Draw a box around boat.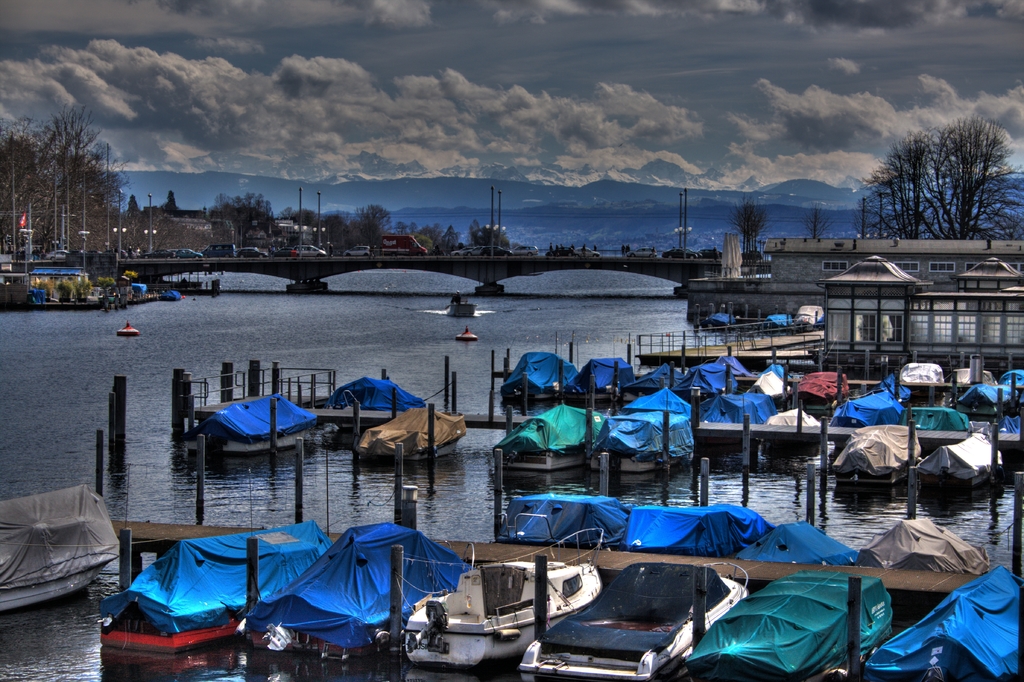
Rect(920, 430, 999, 504).
